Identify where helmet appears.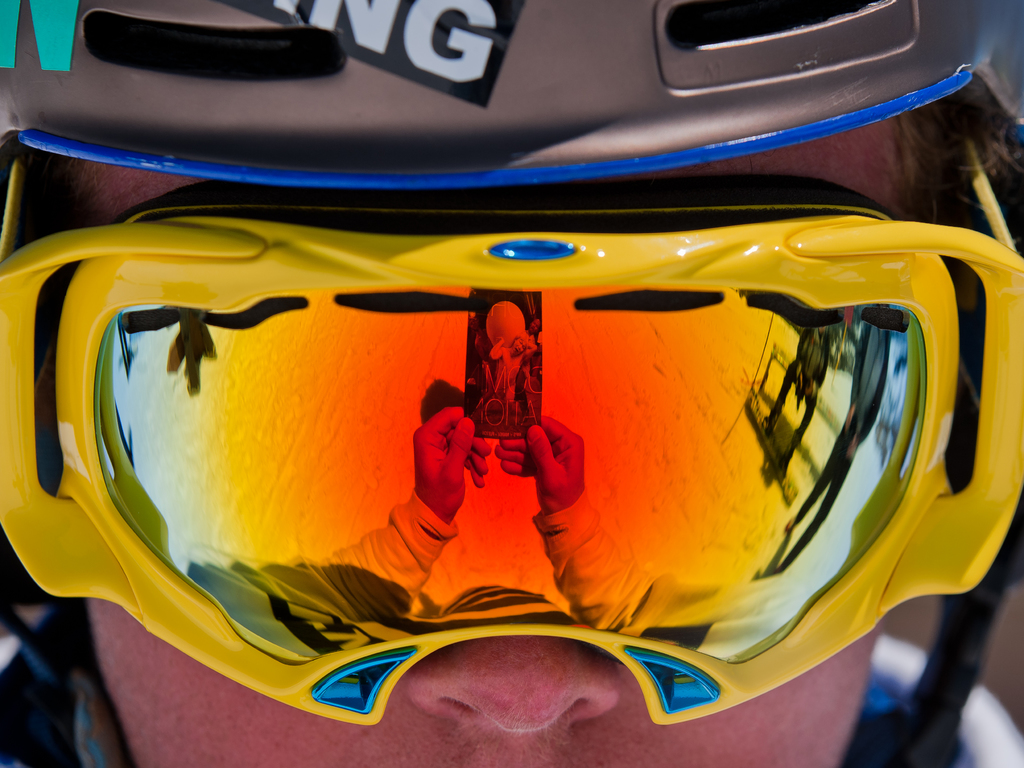
Appears at select_region(0, 0, 1023, 767).
